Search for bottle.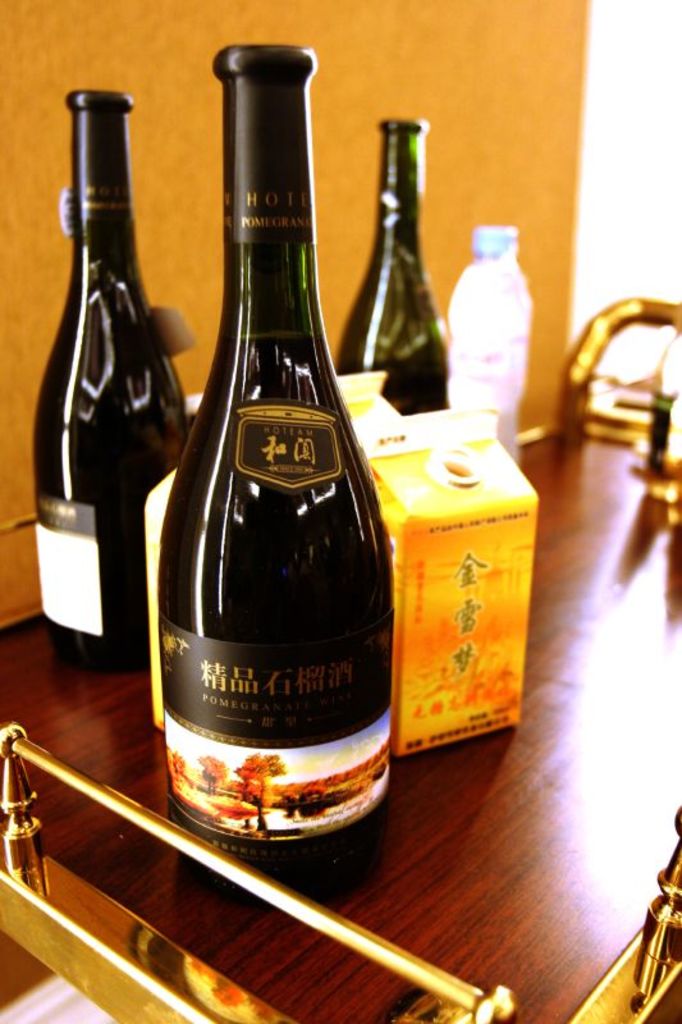
Found at select_region(157, 45, 389, 897).
